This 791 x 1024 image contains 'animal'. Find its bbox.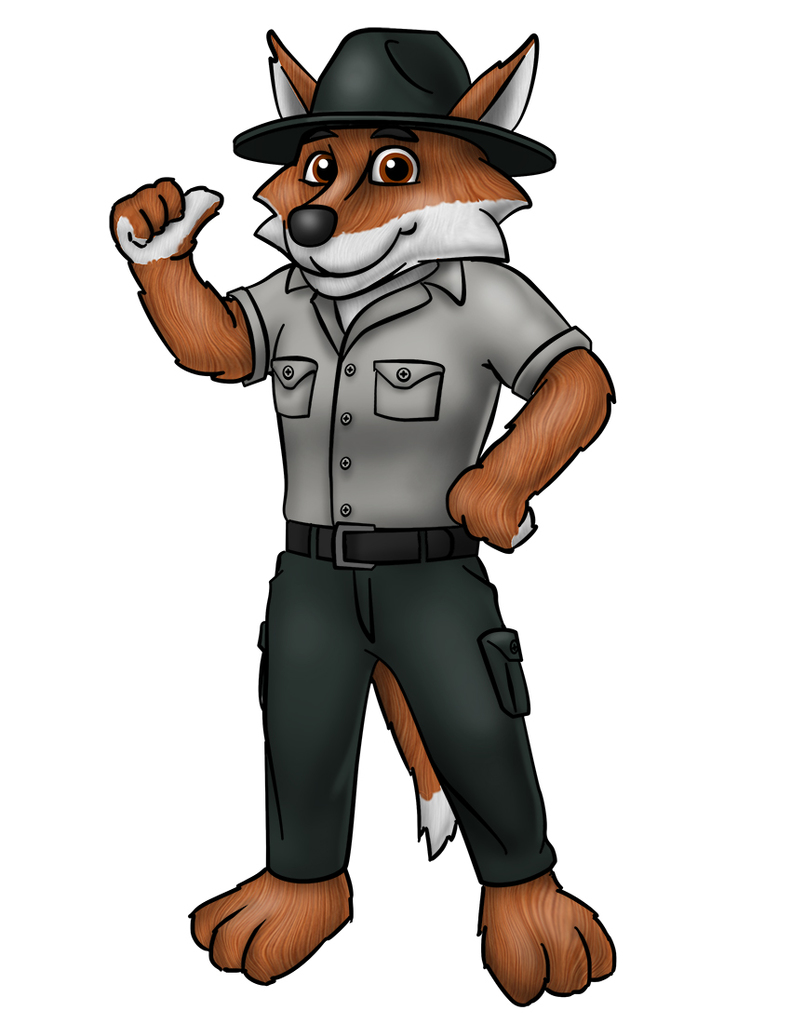
[x1=107, y1=27, x2=617, y2=1011].
